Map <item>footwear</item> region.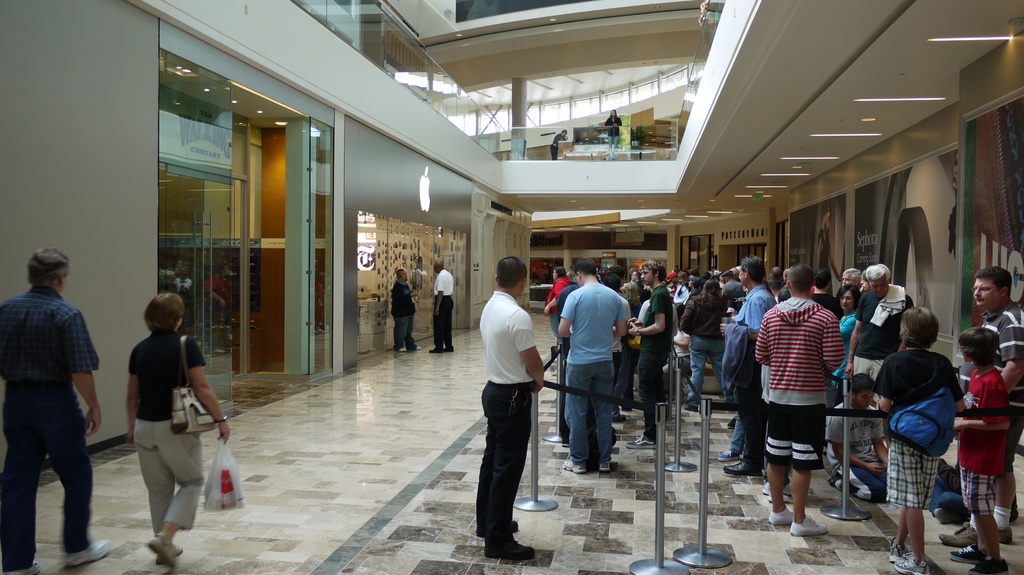
Mapped to bbox=[562, 459, 587, 473].
